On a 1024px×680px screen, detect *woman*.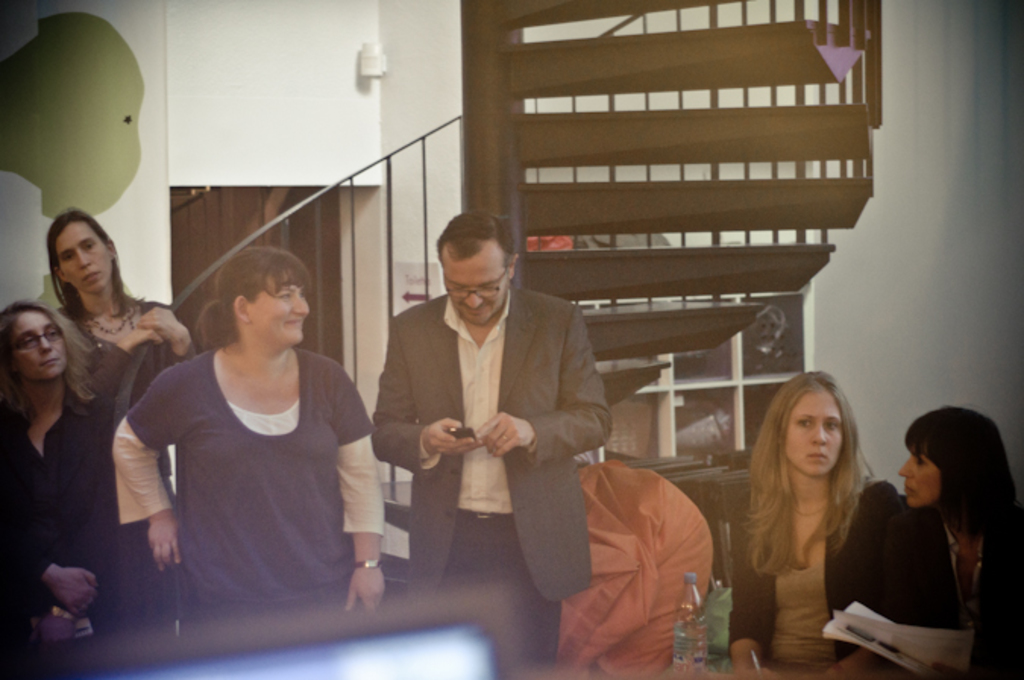
828,401,1021,678.
